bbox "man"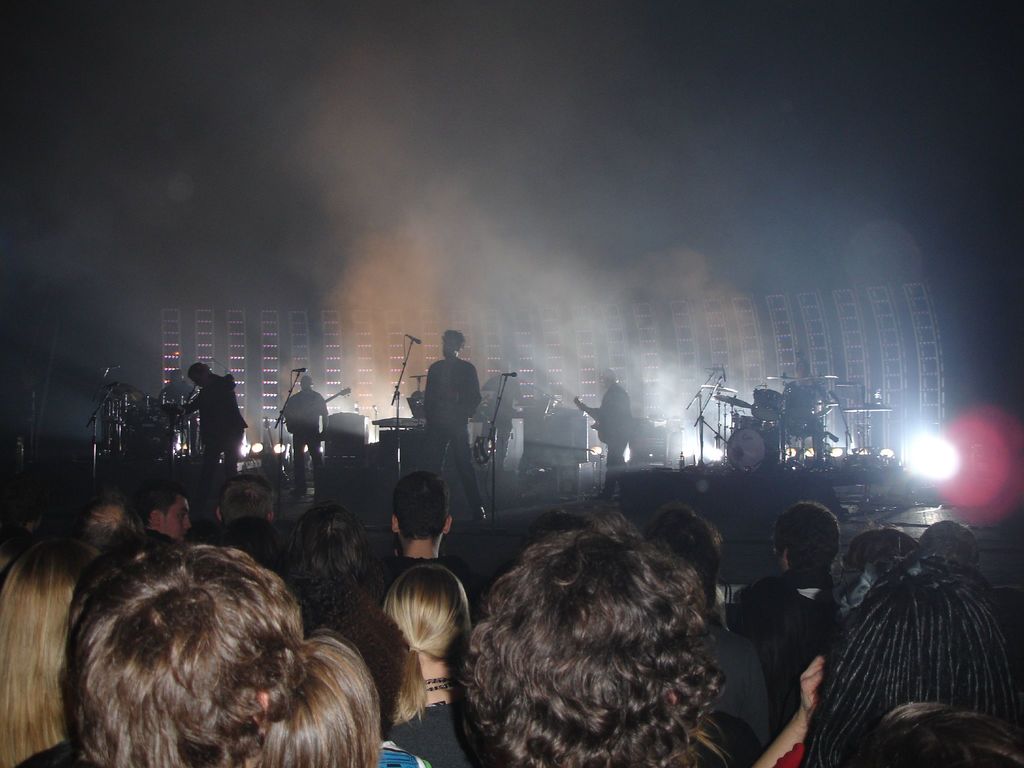
<box>737,502,841,733</box>
